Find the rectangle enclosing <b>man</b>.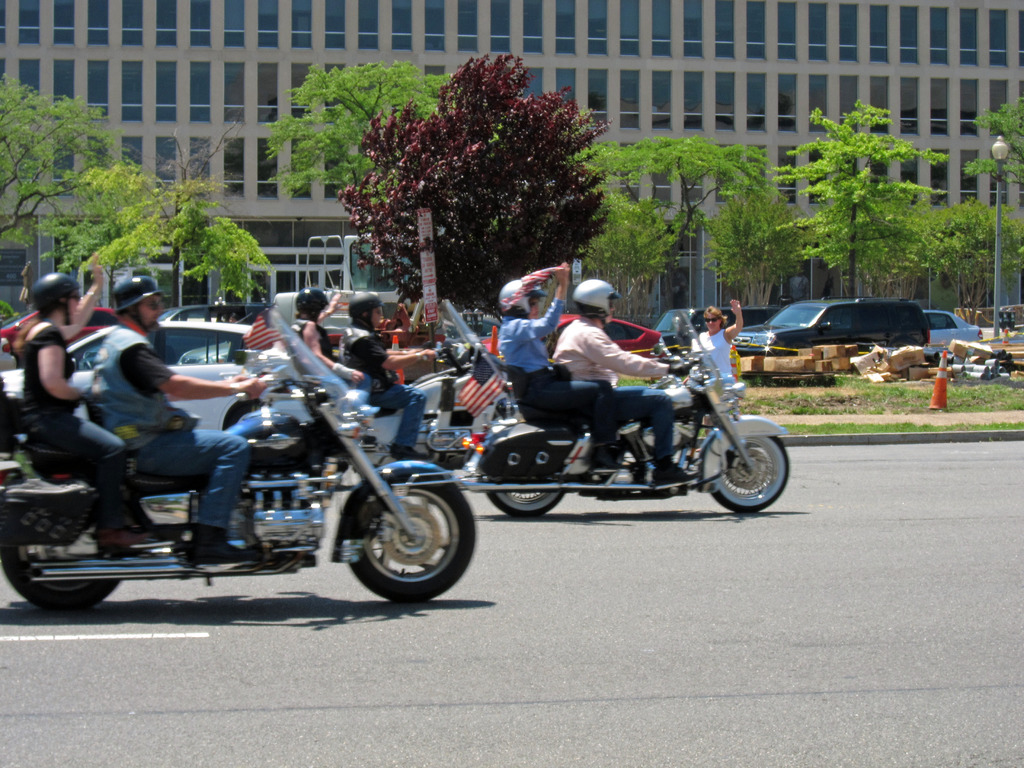
493/267/623/475.
